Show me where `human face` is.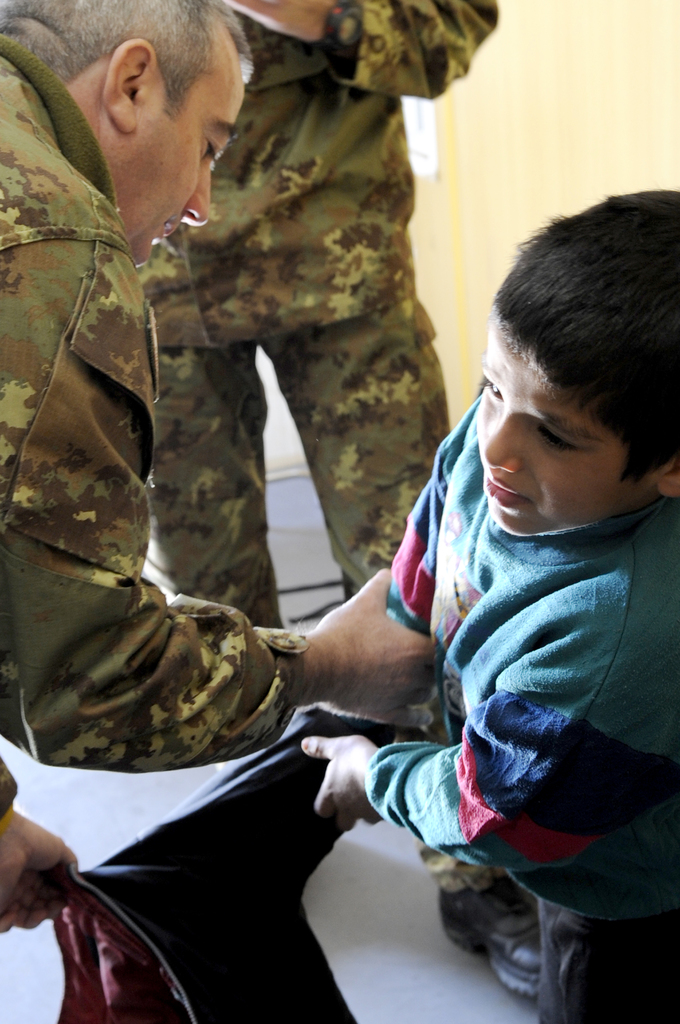
`human face` is at <box>476,316,650,535</box>.
